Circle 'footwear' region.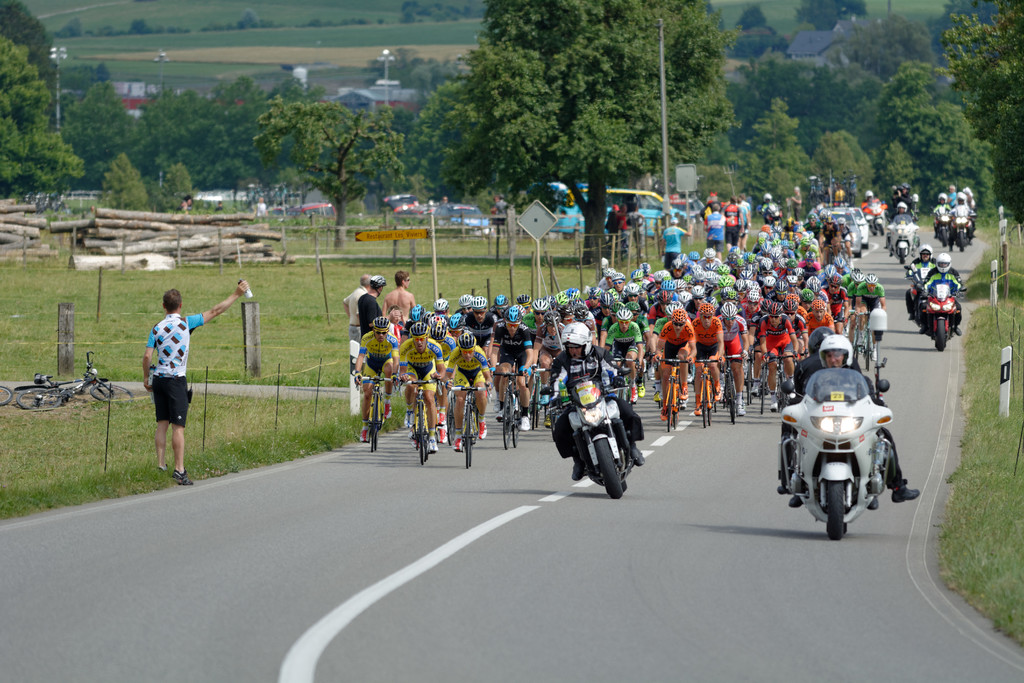
Region: x1=435 y1=427 x2=450 y2=445.
